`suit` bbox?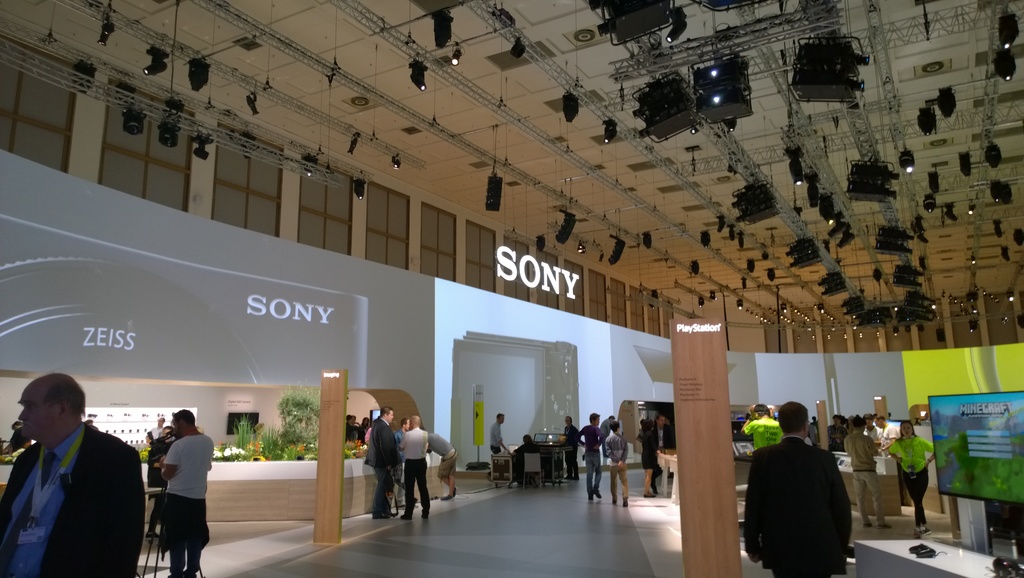
left=652, top=425, right=676, bottom=473
